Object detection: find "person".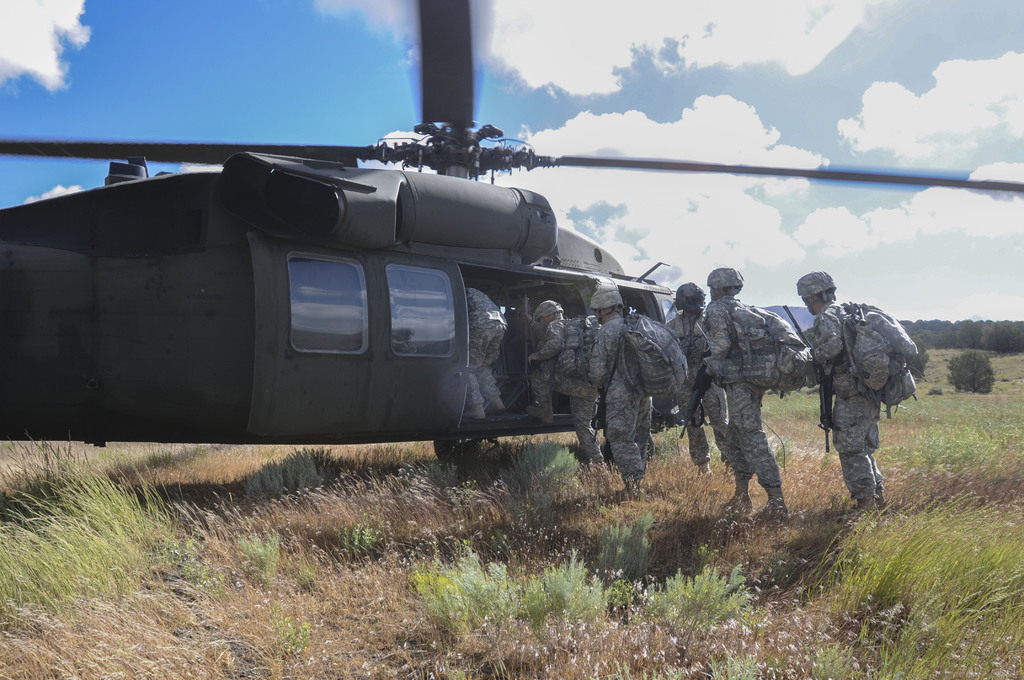
(x1=792, y1=268, x2=895, y2=530).
